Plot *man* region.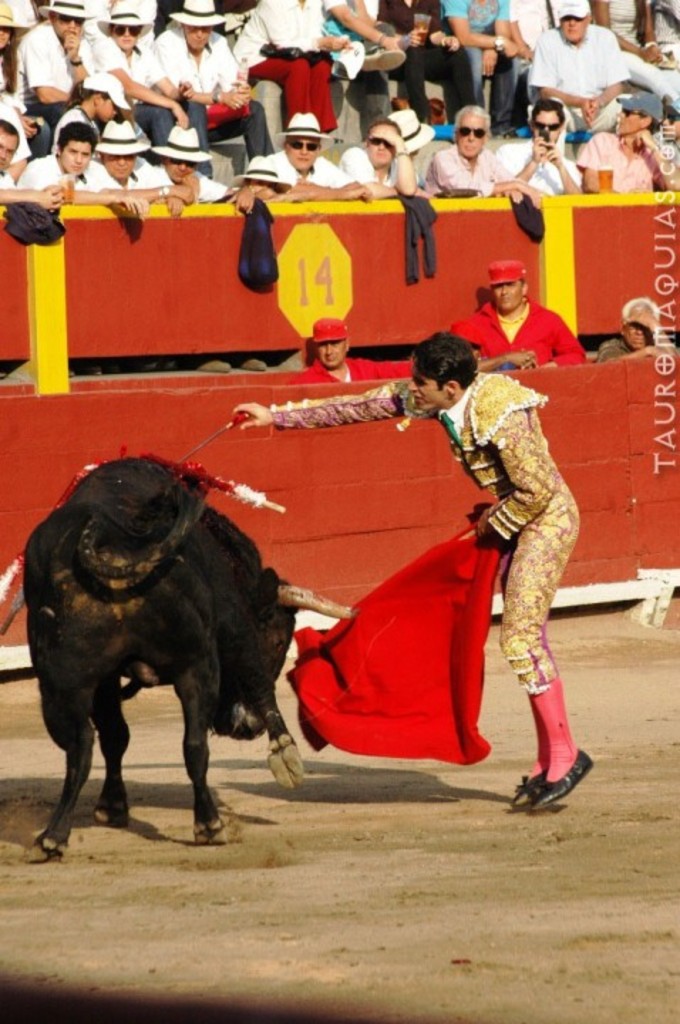
Plotted at rect(222, 323, 616, 804).
